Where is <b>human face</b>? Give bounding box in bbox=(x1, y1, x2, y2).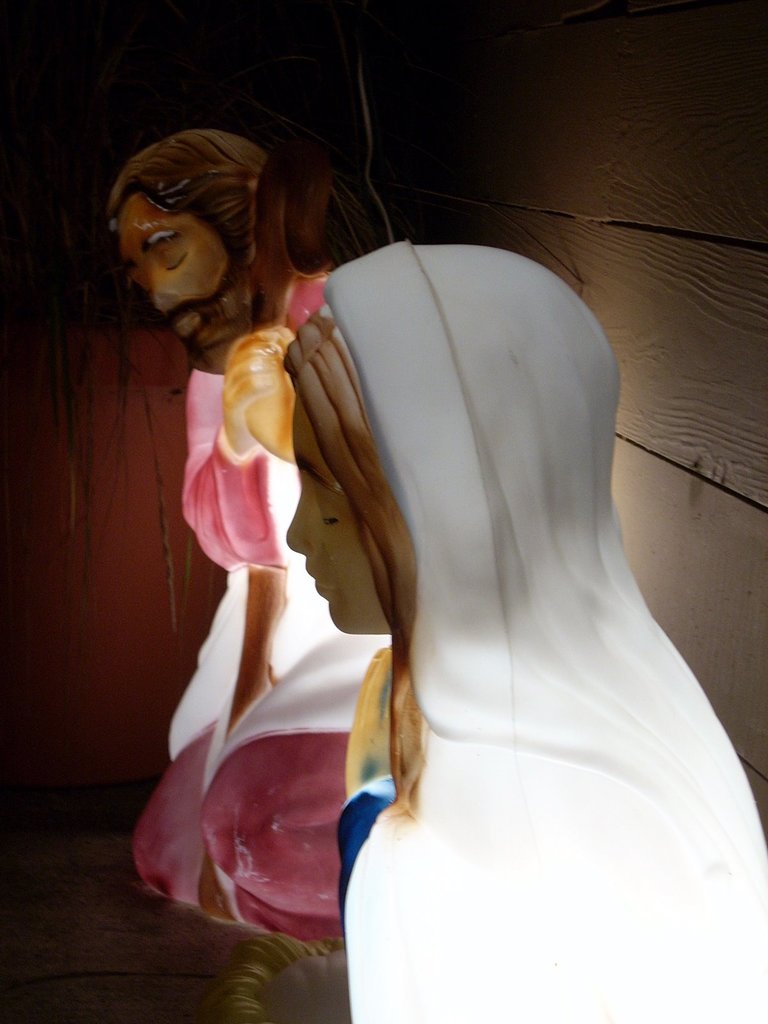
bbox=(107, 188, 224, 358).
